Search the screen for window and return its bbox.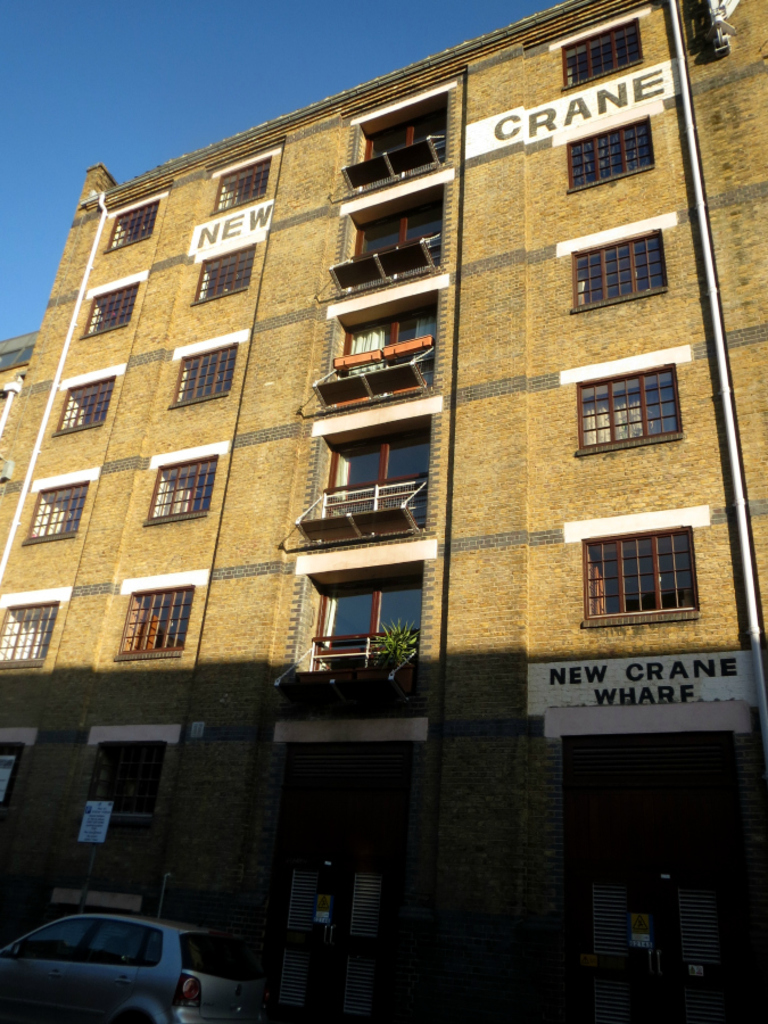
Found: rect(104, 196, 158, 253).
